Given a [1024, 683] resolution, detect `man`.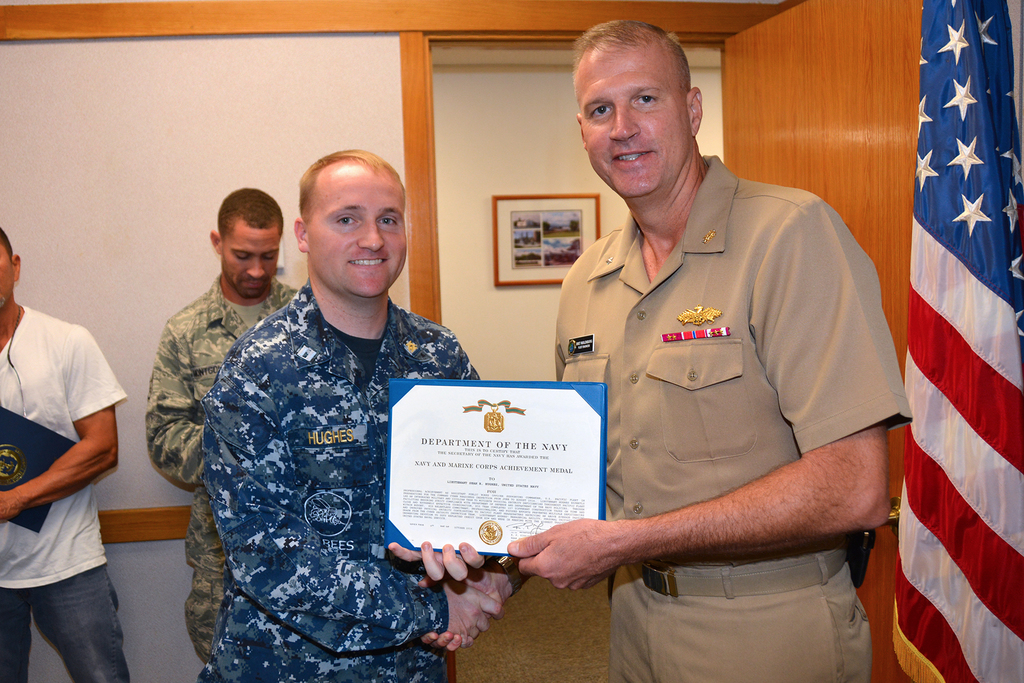
locate(0, 229, 125, 682).
